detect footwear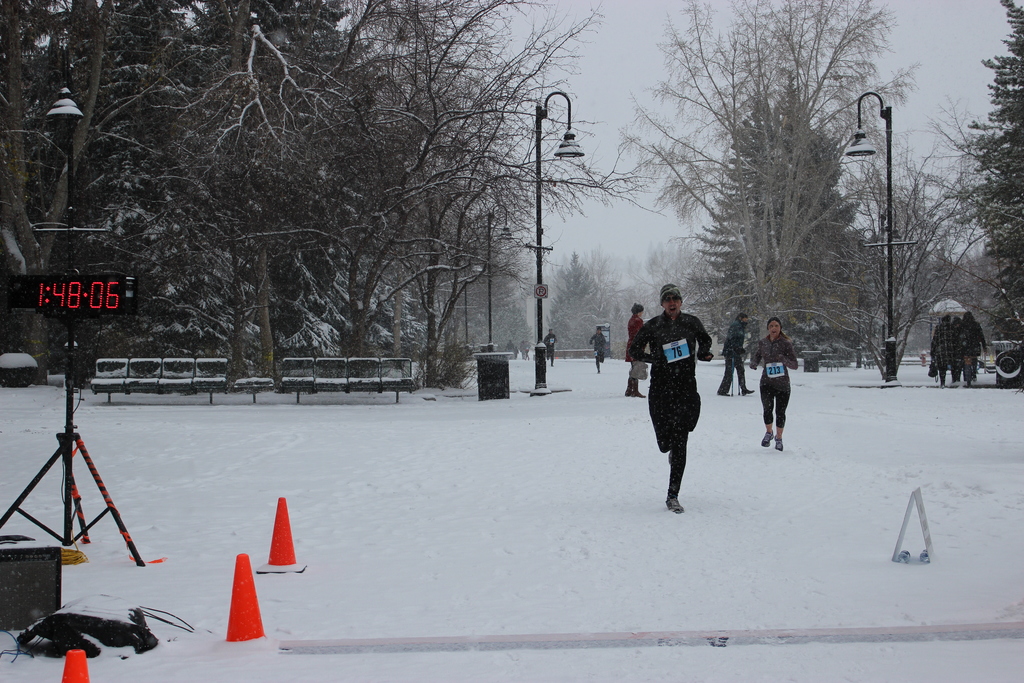
760 429 774 447
